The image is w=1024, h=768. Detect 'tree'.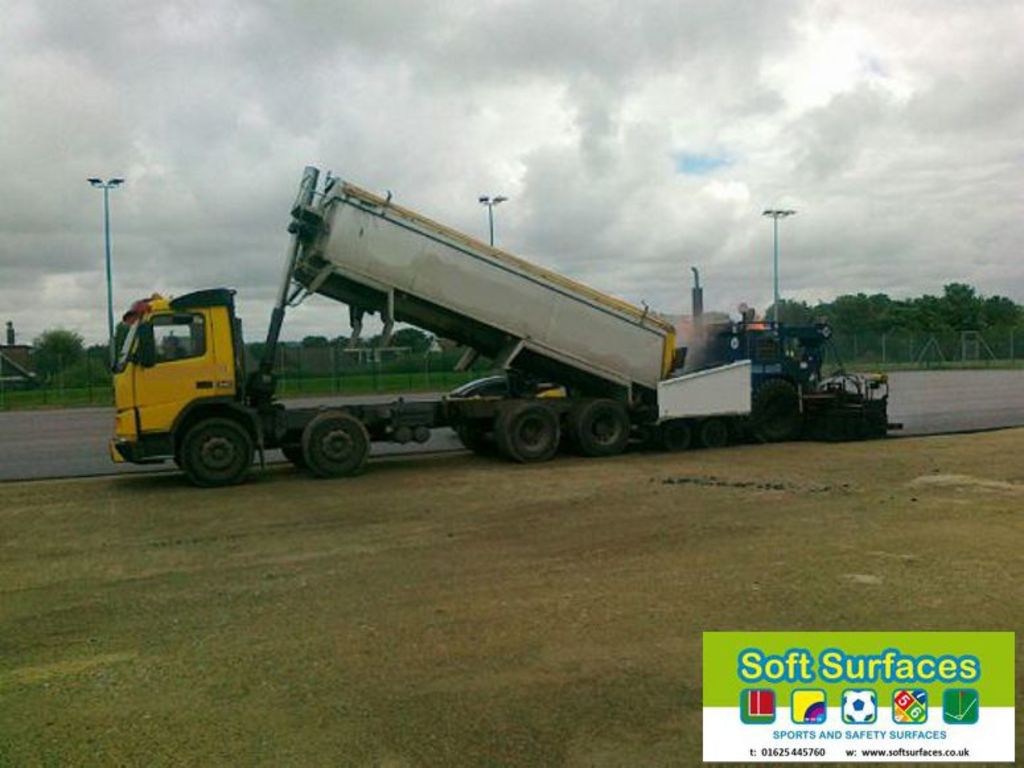
Detection: (386,329,435,352).
